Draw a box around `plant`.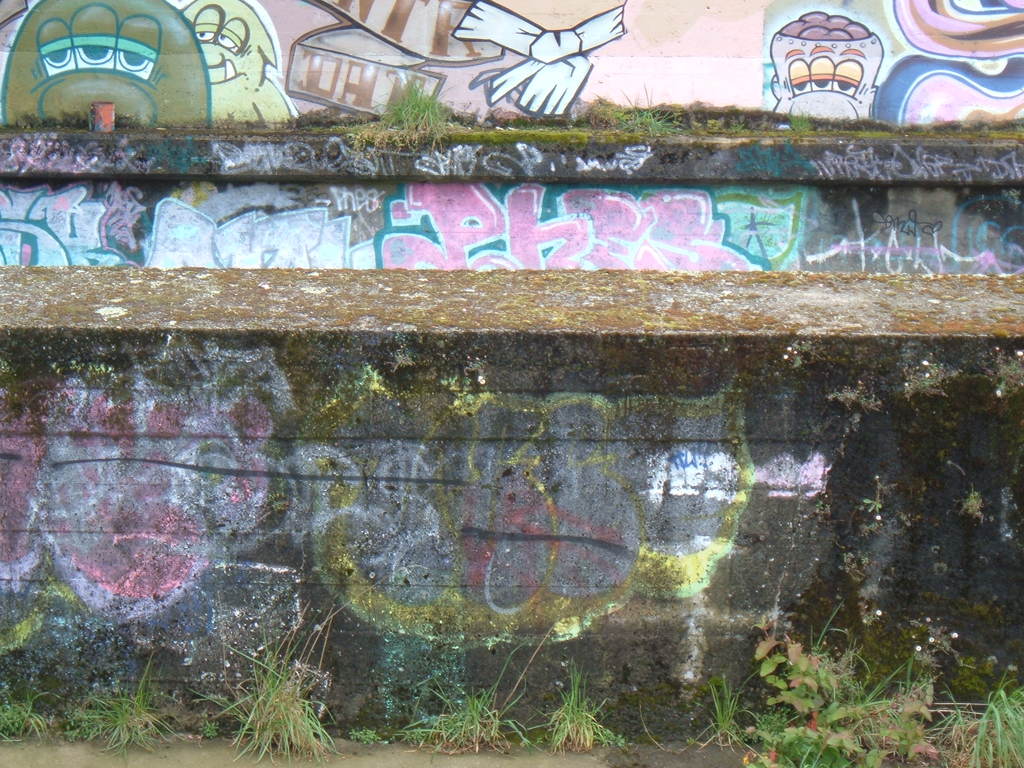
(x1=76, y1=669, x2=186, y2=755).
